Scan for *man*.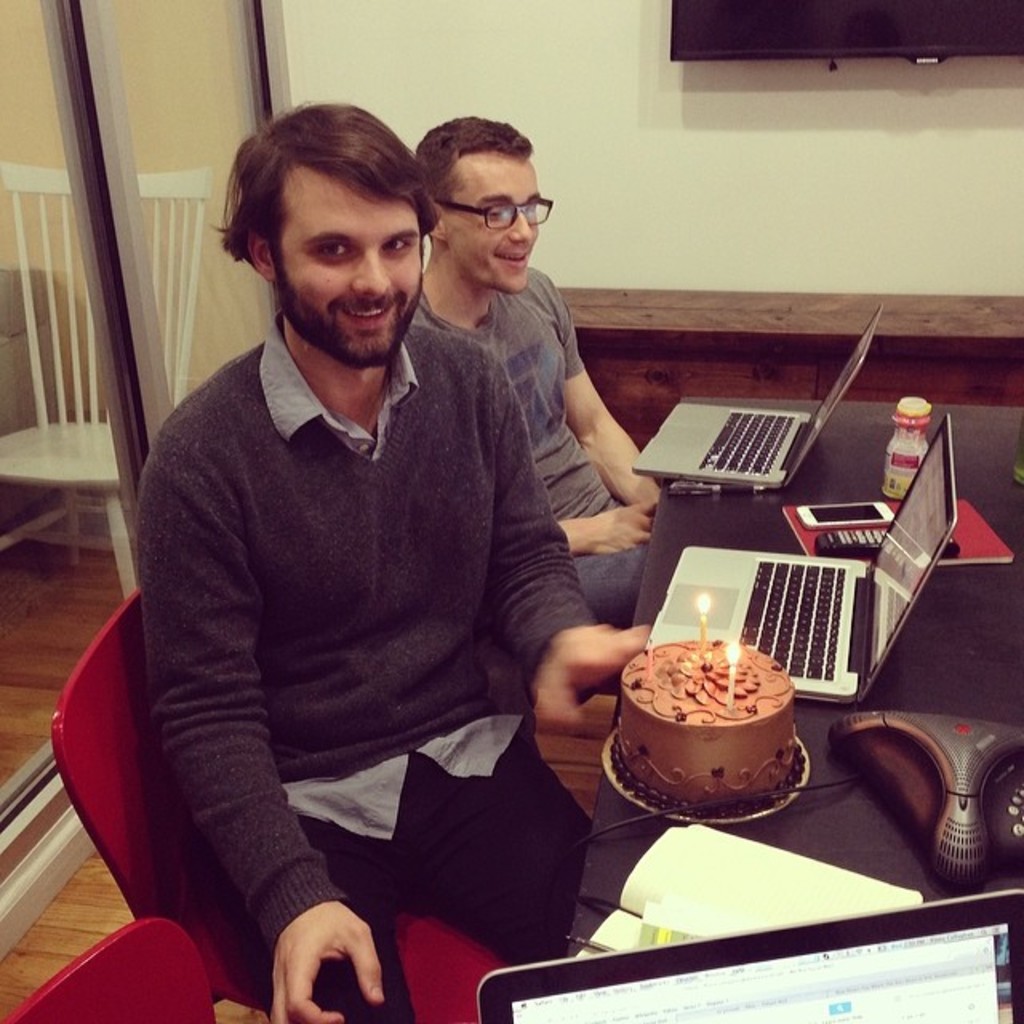
Scan result: locate(106, 83, 677, 1000).
